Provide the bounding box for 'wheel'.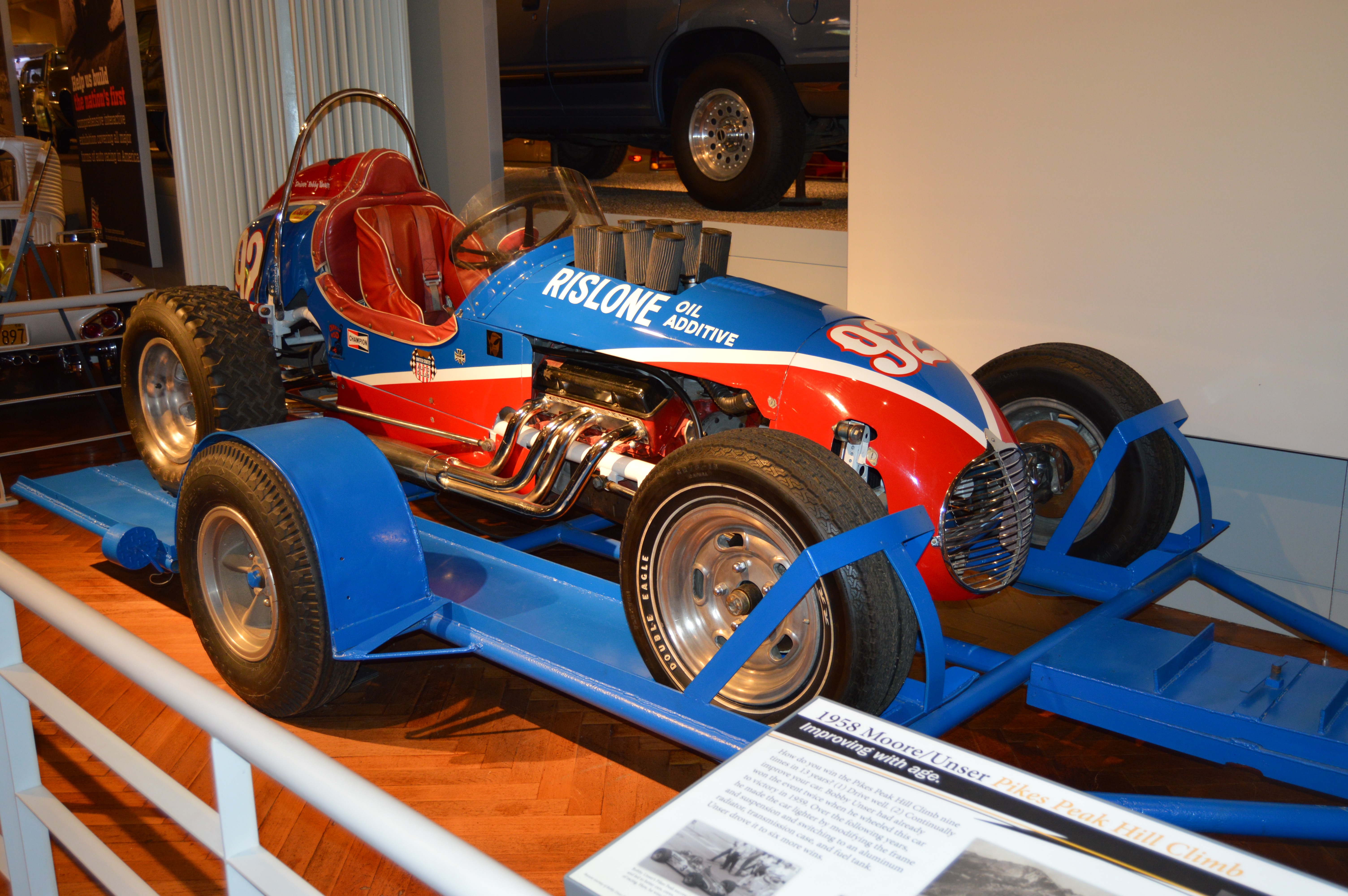
{"left": 101, "top": 43, "right": 130, "bottom": 60}.
